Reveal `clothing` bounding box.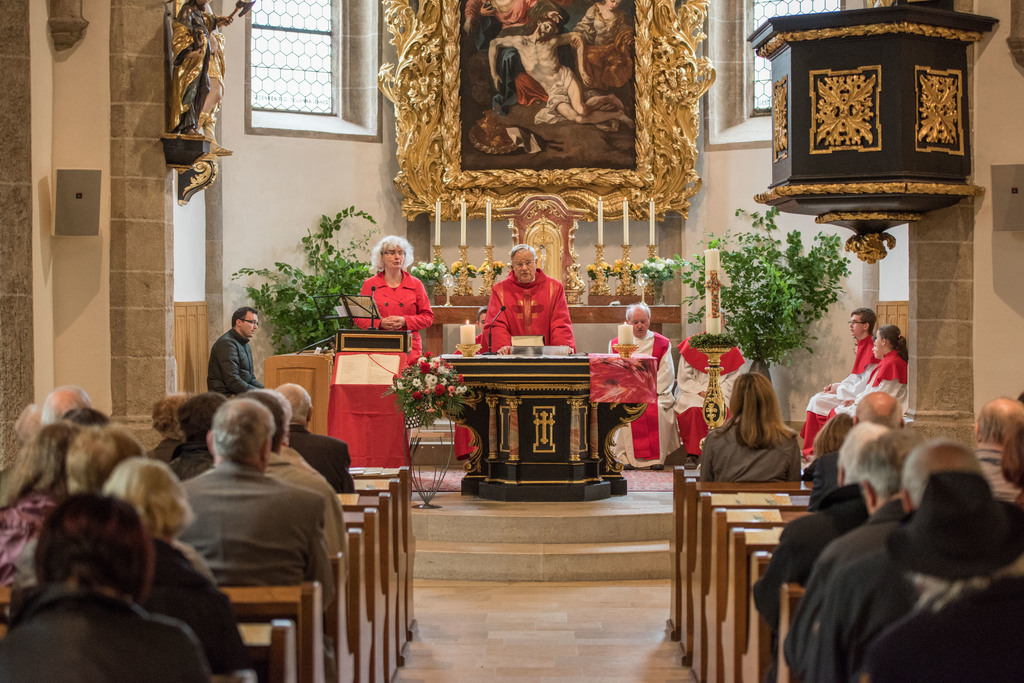
Revealed: <region>164, 445, 213, 488</region>.
